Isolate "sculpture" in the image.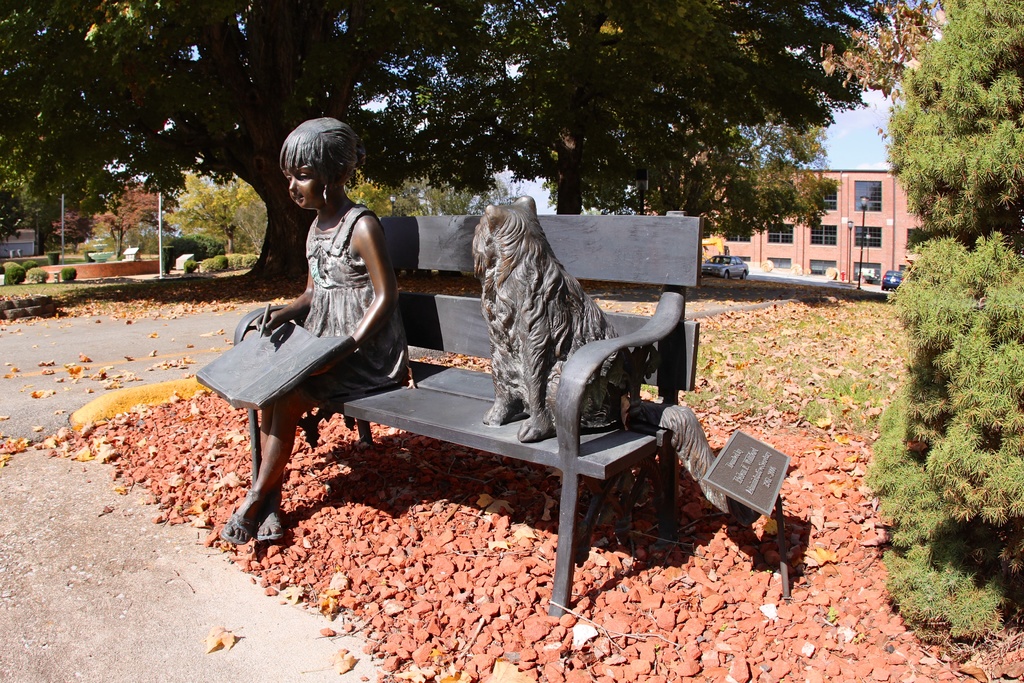
Isolated region: x1=392 y1=177 x2=698 y2=563.
